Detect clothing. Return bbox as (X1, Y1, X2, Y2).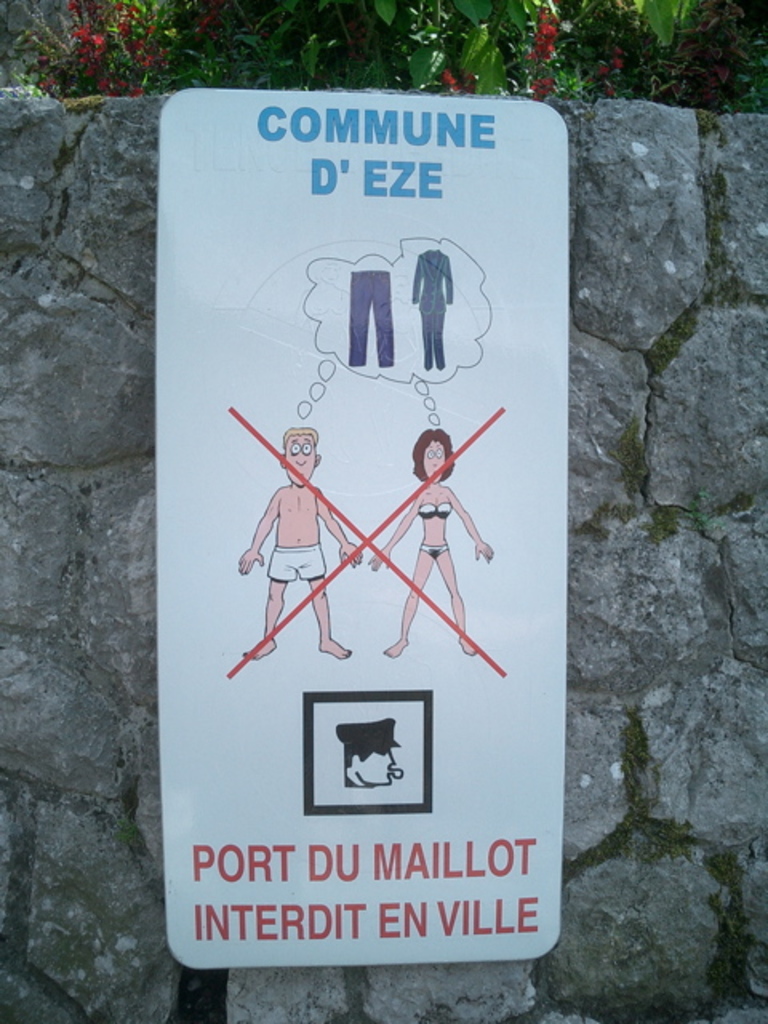
(347, 269, 397, 370).
